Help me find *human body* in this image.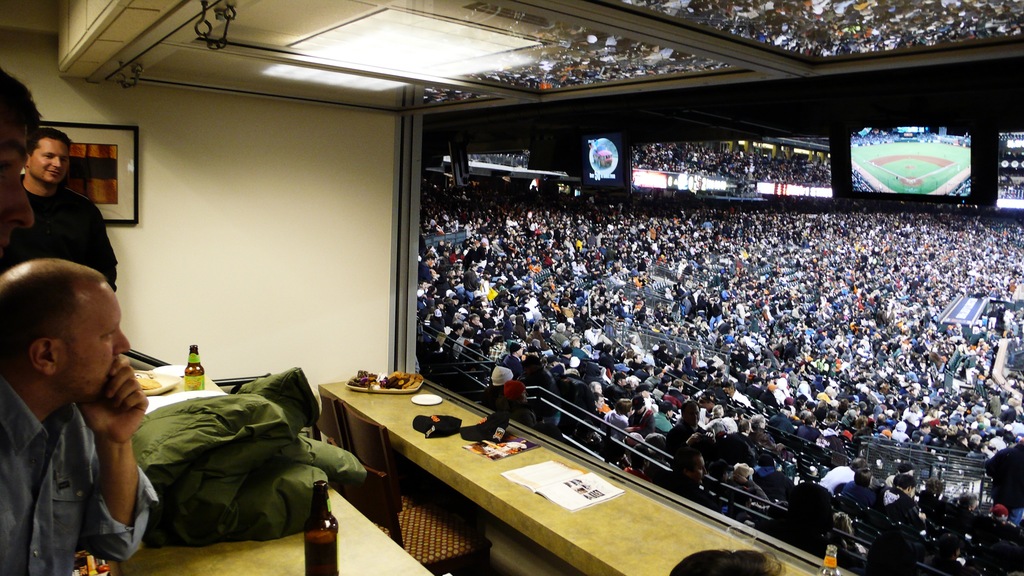
Found it: (607,271,612,280).
